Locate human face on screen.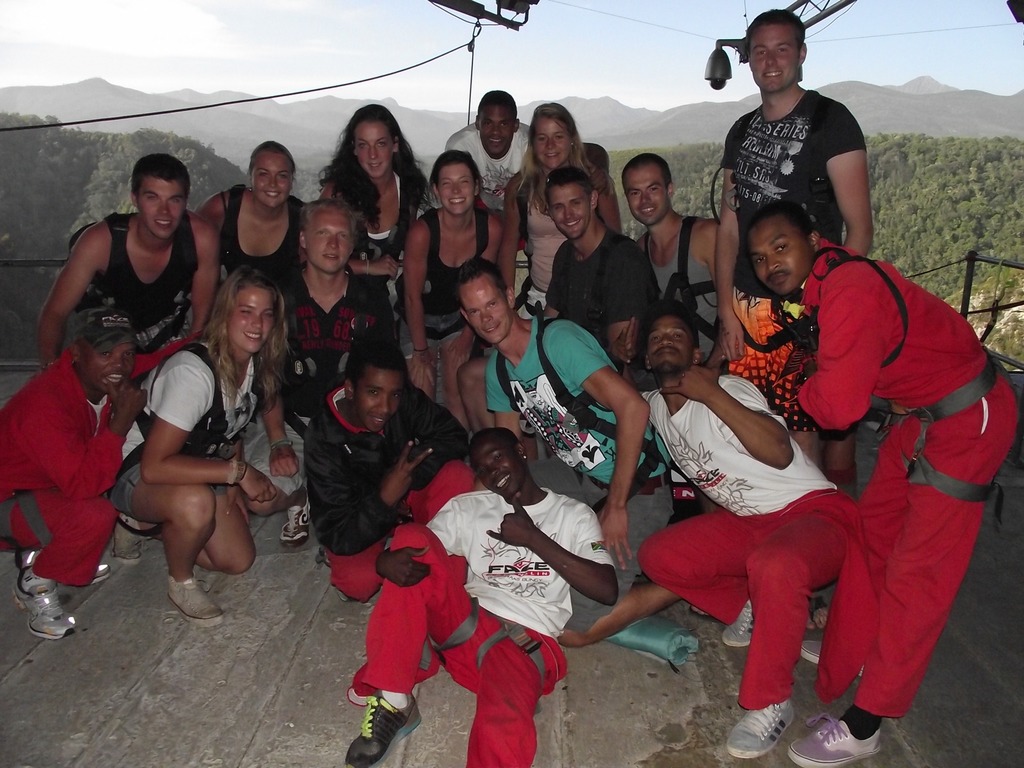
On screen at <bbox>754, 26, 804, 86</bbox>.
